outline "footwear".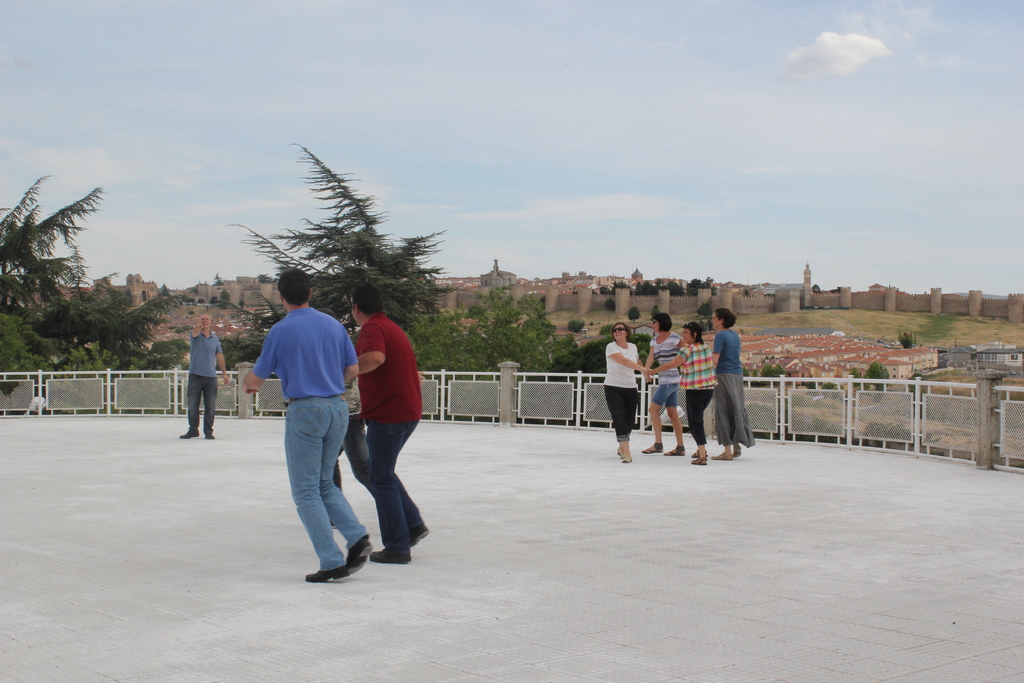
Outline: bbox(410, 523, 427, 549).
